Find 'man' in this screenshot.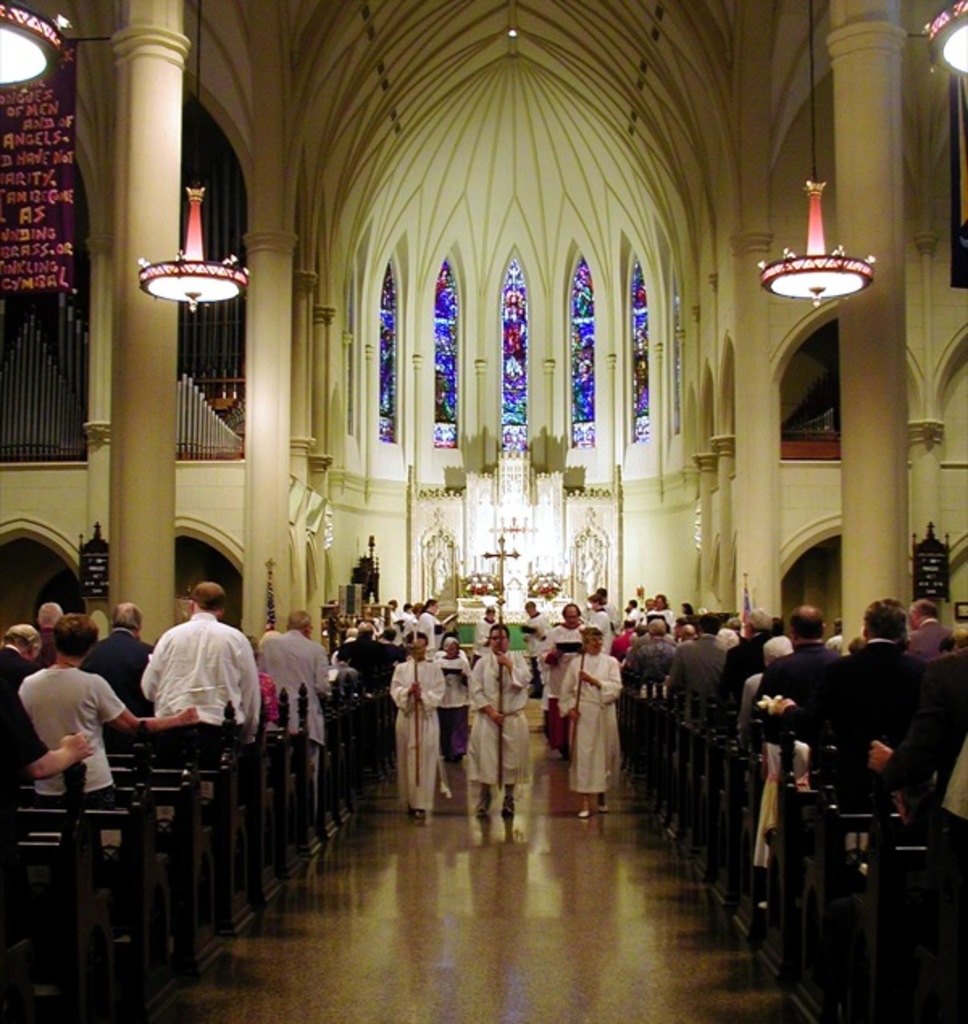
The bounding box for 'man' is {"left": 758, "top": 605, "right": 831, "bottom": 697}.
